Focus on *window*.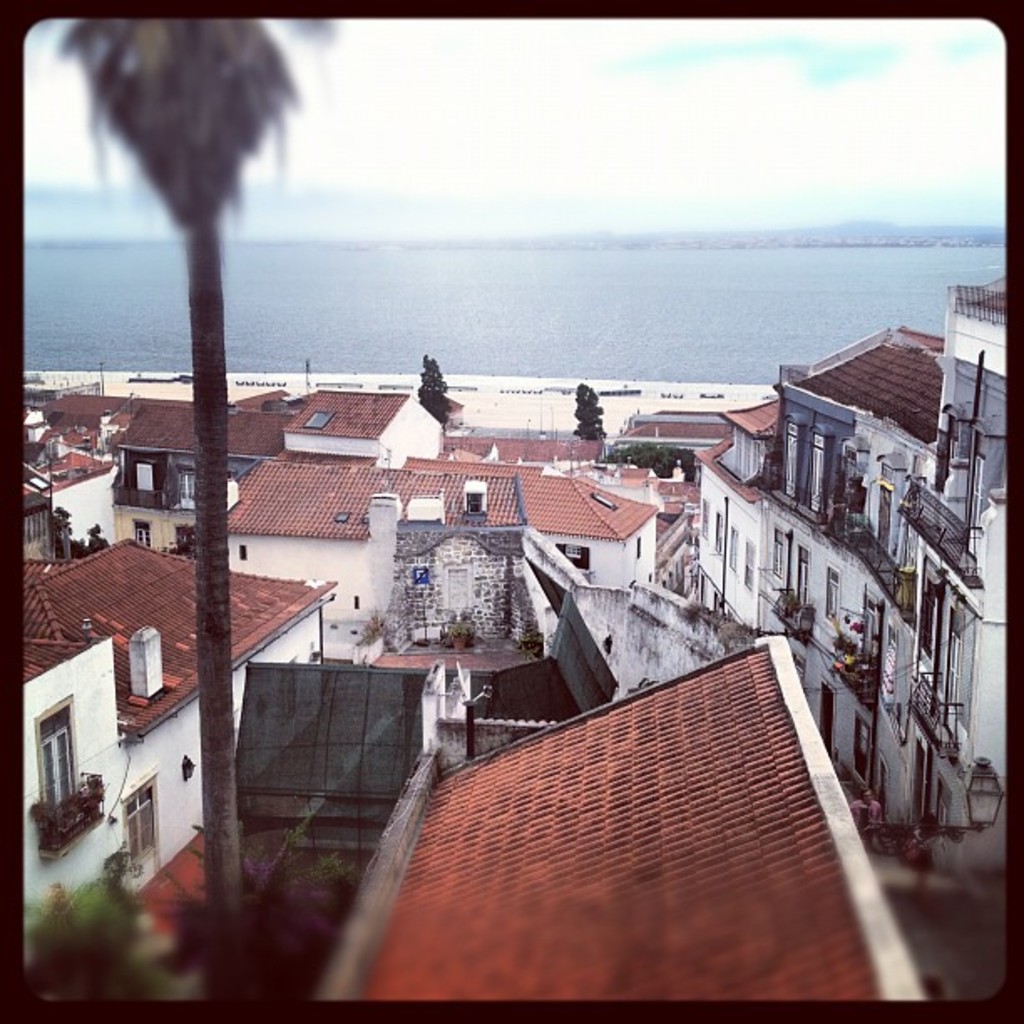
Focused at (783,423,796,490).
